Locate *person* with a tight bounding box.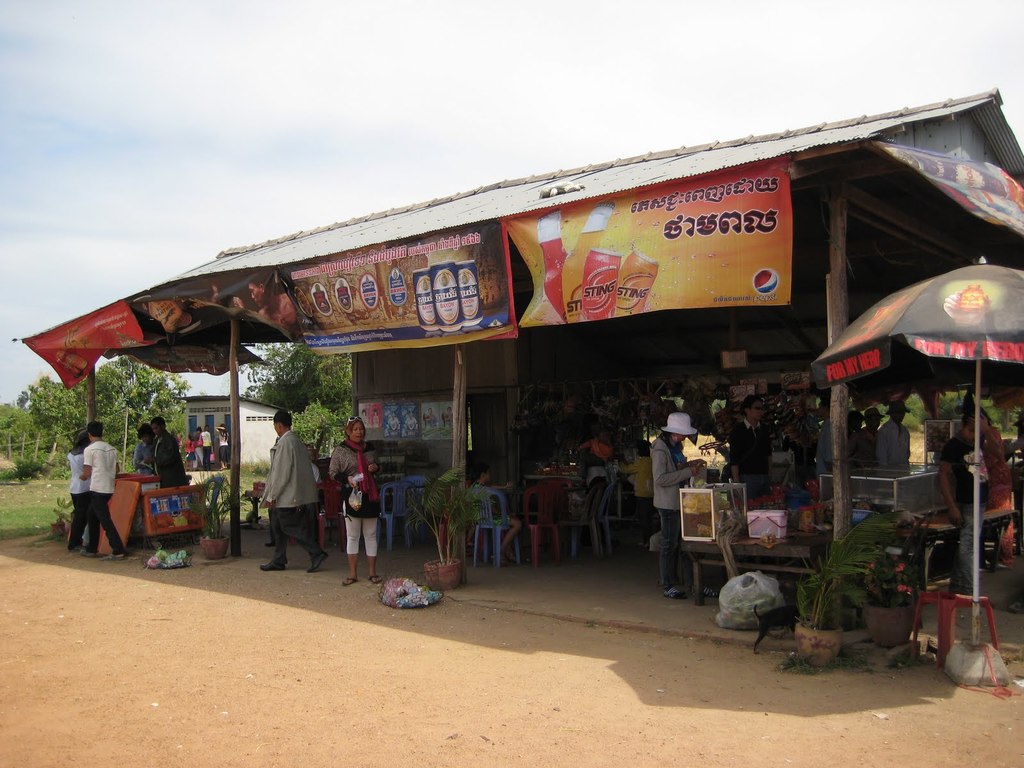
[x1=725, y1=392, x2=778, y2=502].
